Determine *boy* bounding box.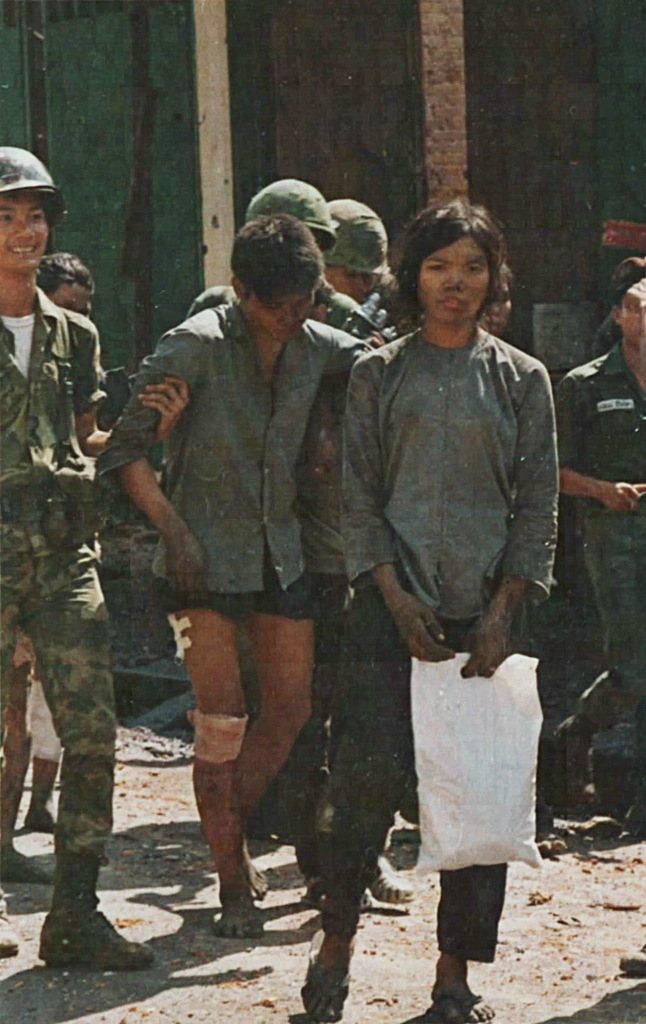
Determined: rect(92, 205, 396, 942).
